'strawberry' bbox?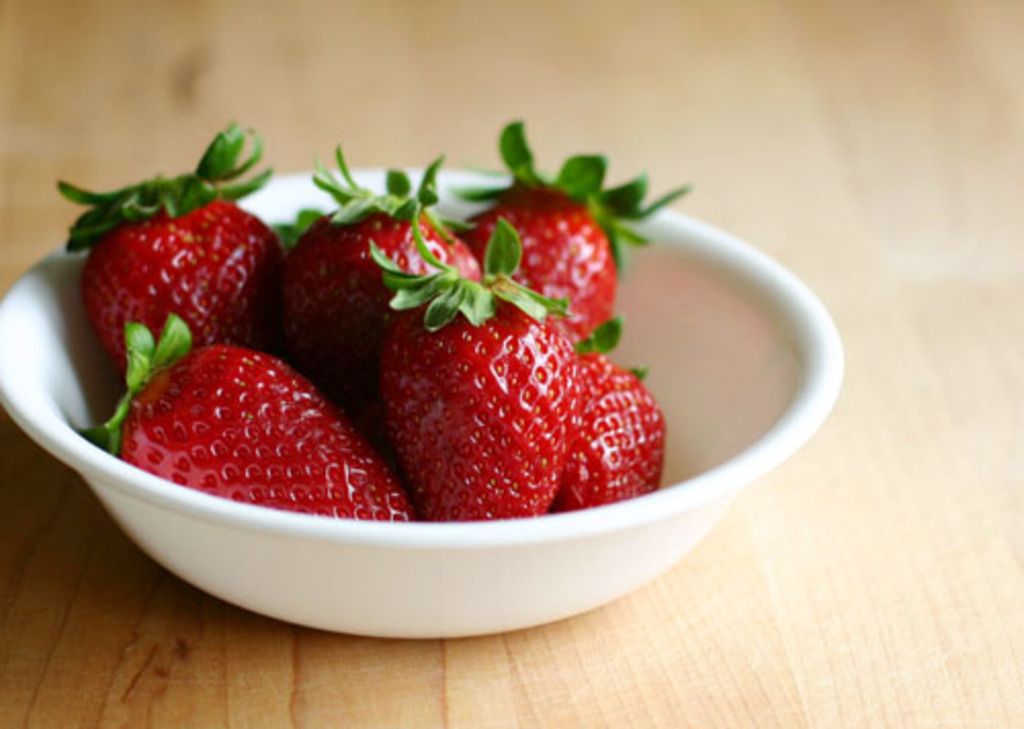
(381,211,575,518)
